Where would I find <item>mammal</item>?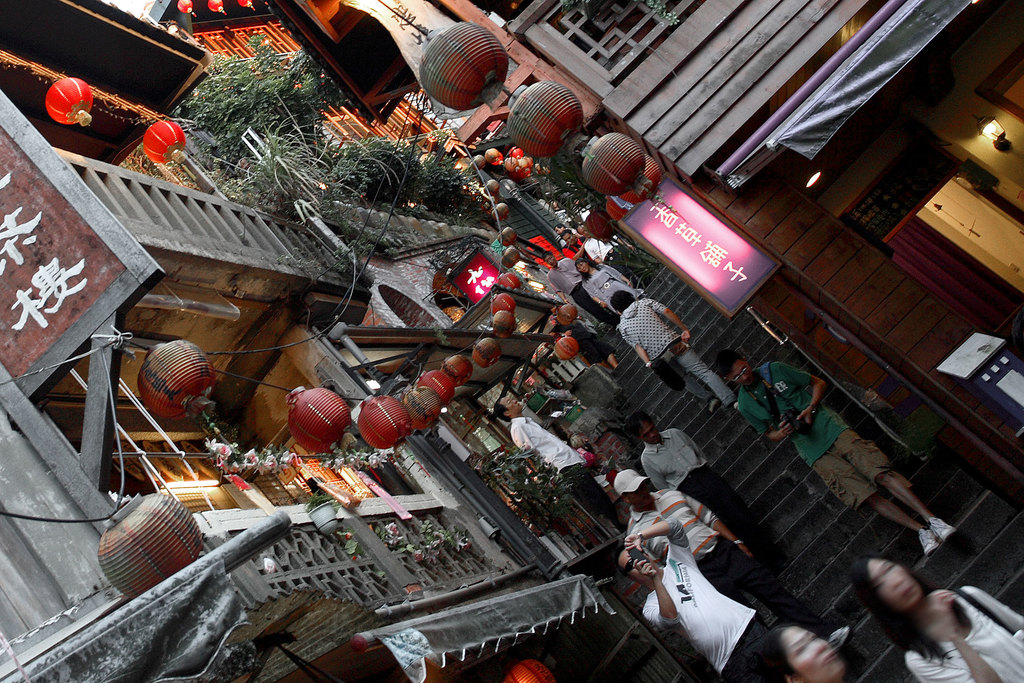
At <region>830, 550, 1007, 666</region>.
